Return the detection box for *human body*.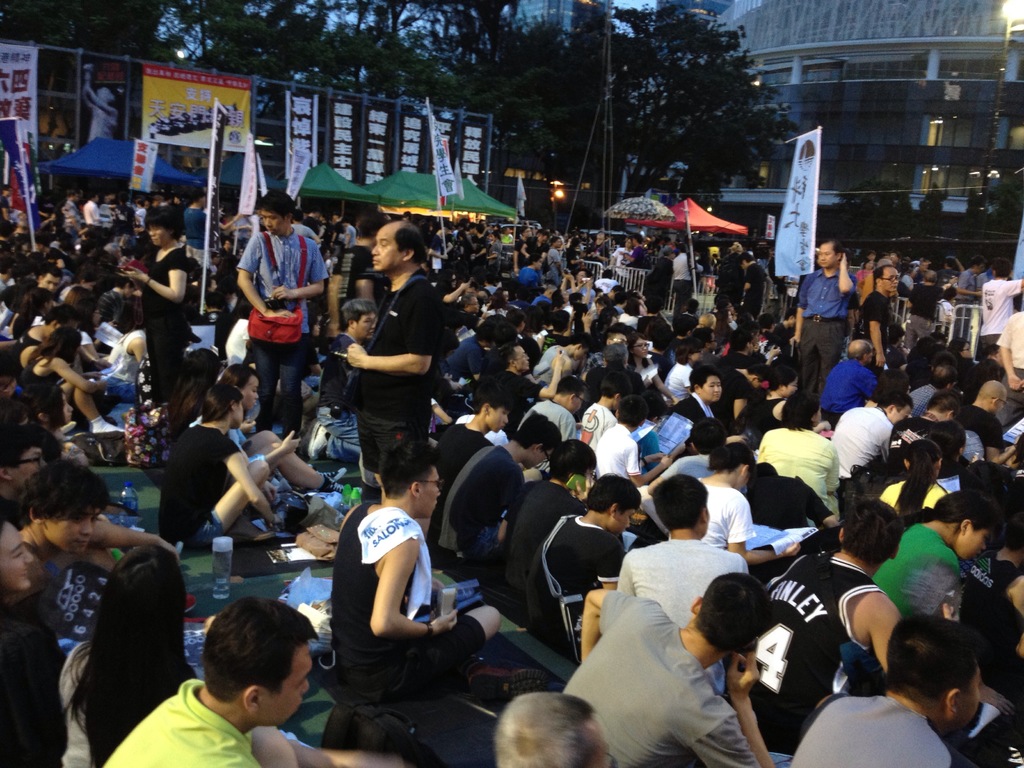
{"left": 345, "top": 259, "right": 461, "bottom": 502}.
